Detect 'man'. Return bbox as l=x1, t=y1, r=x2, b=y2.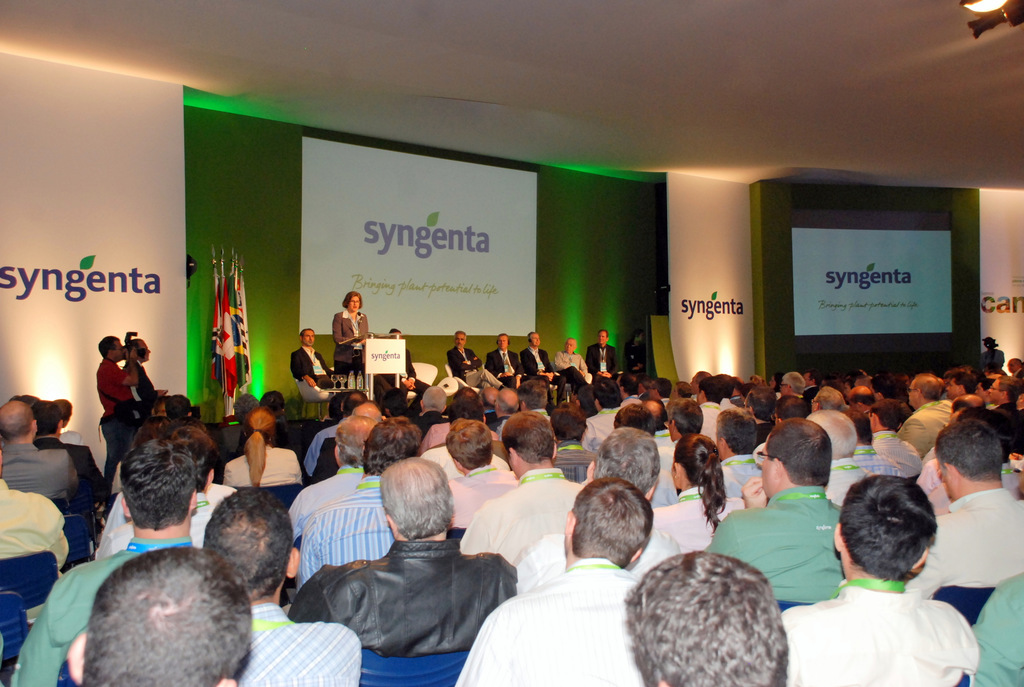
l=820, t=411, r=881, b=508.
